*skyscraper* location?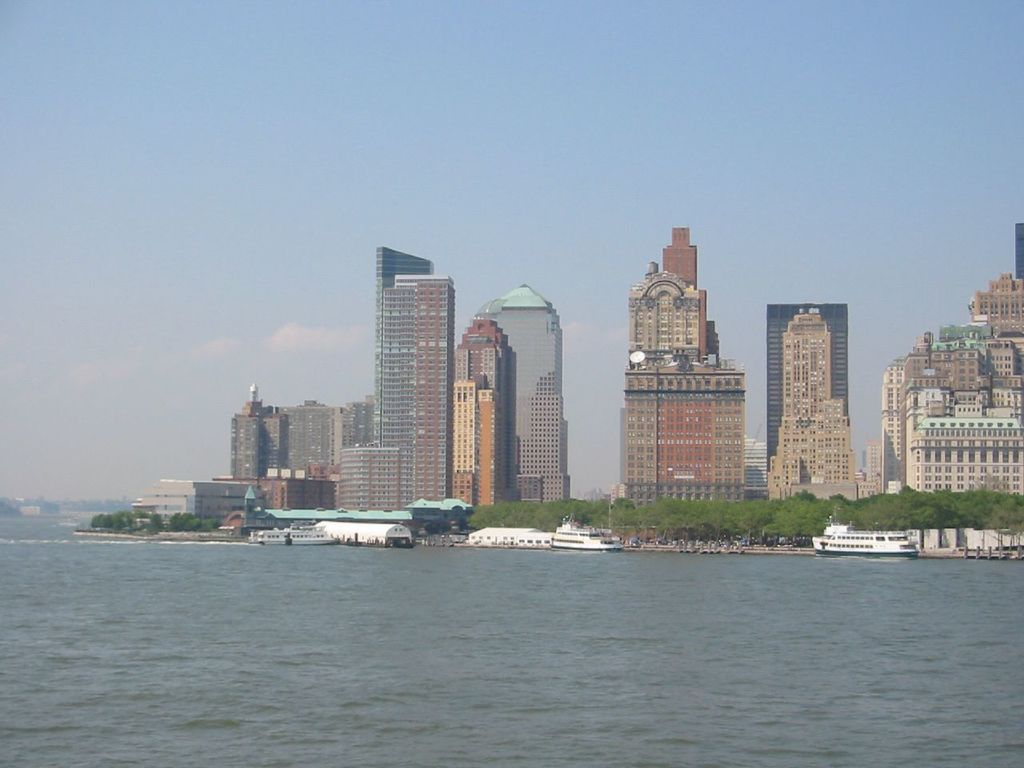
<box>767,302,855,502</box>
